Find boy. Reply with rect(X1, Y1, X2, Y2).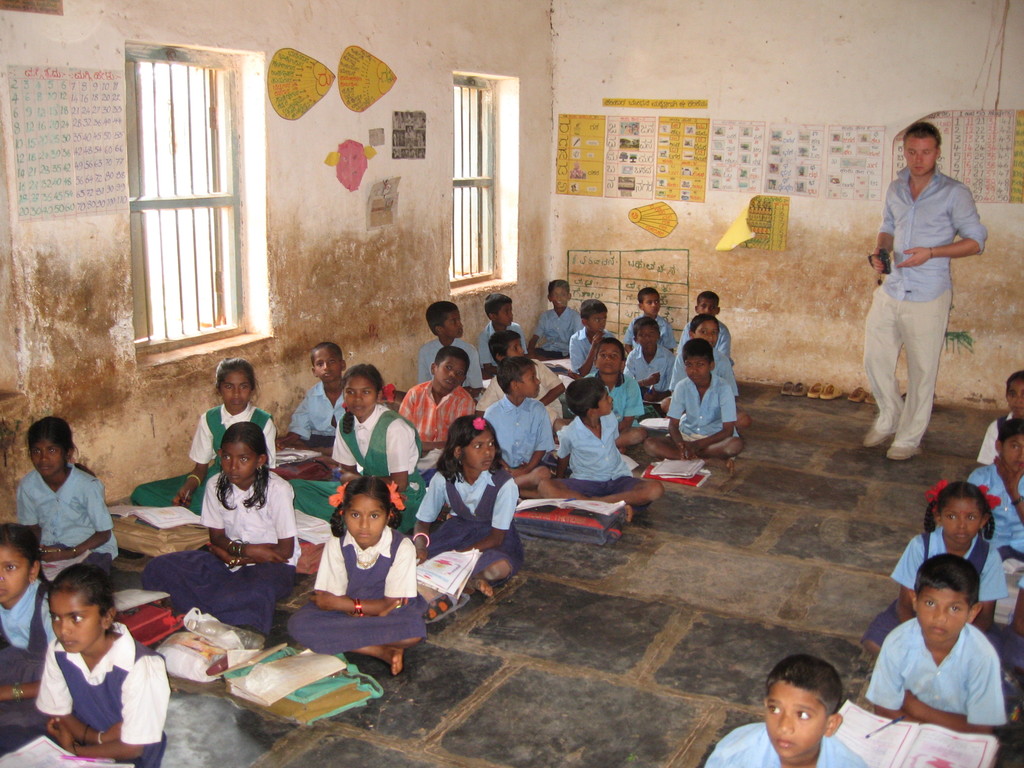
rect(705, 657, 874, 767).
